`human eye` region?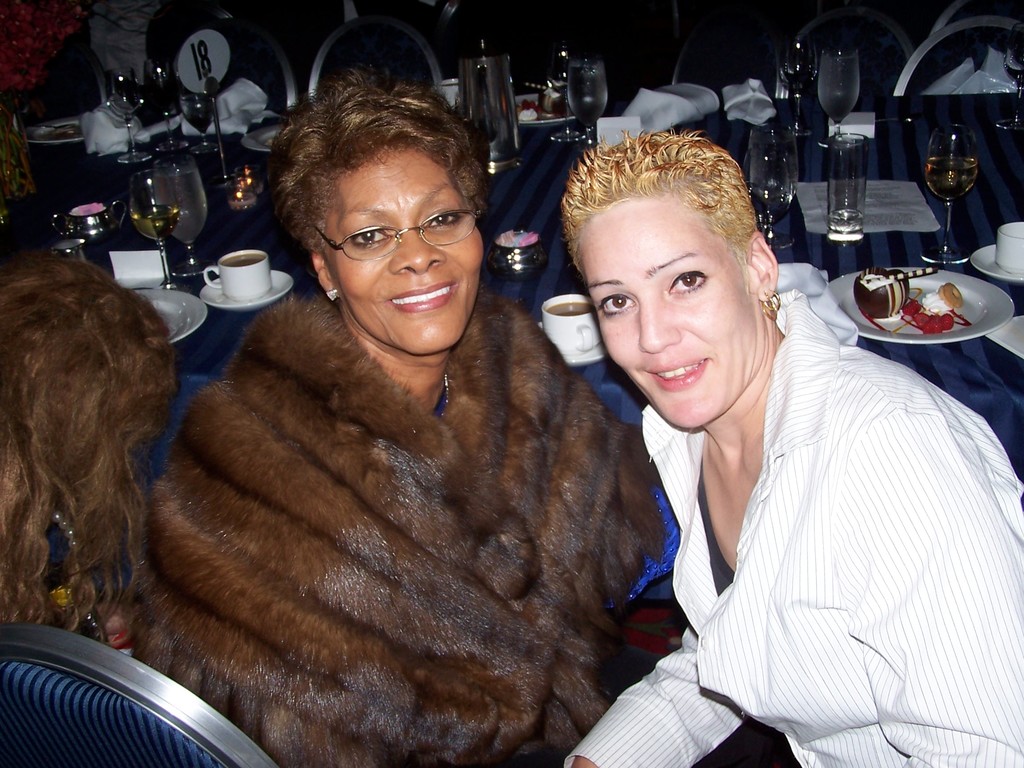
428, 209, 465, 230
